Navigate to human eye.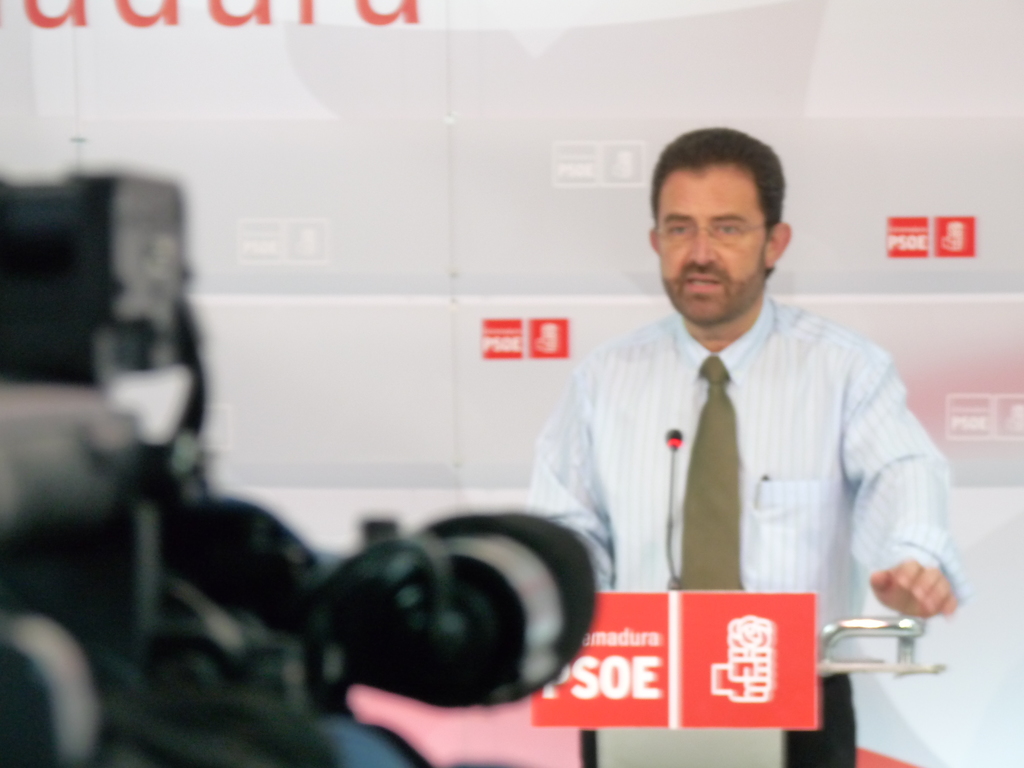
Navigation target: locate(664, 220, 698, 238).
